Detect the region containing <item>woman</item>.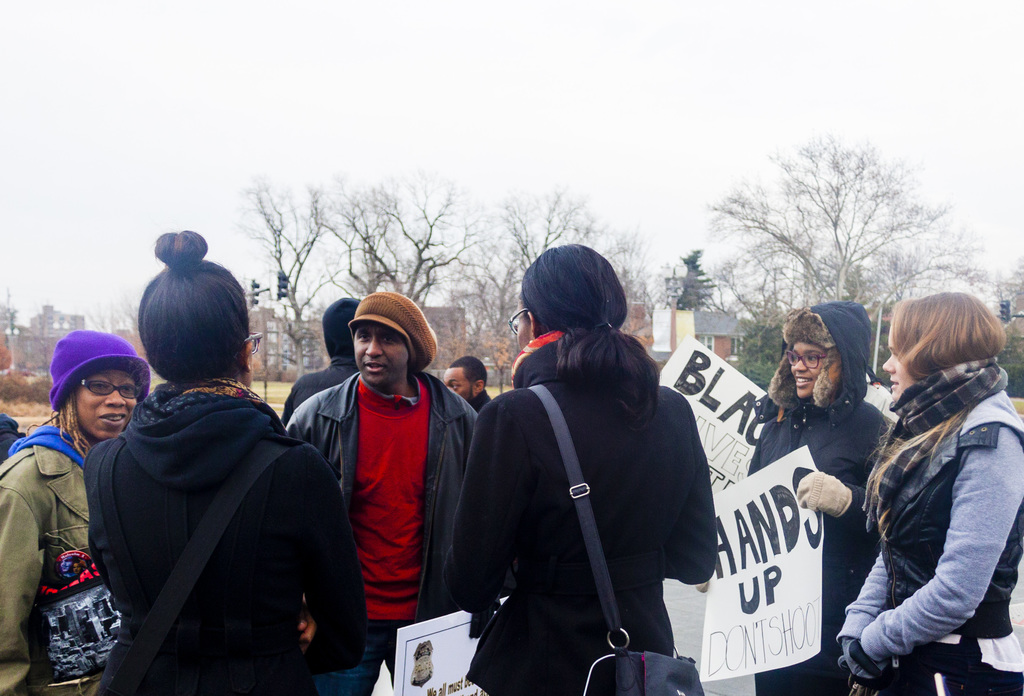
crop(447, 242, 719, 695).
